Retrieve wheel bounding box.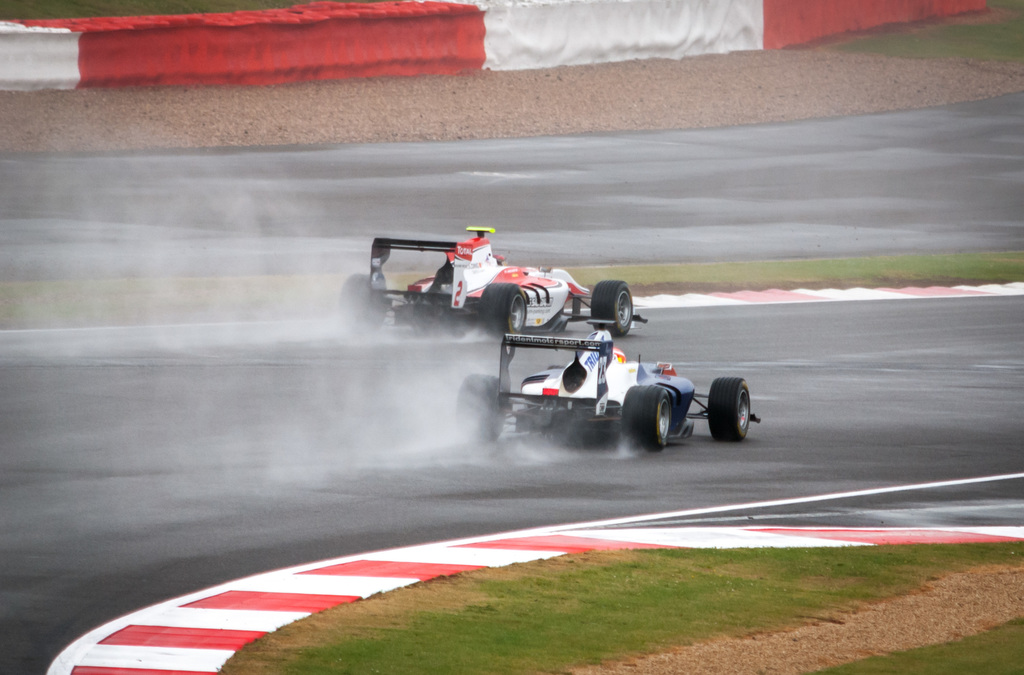
Bounding box: <bbox>588, 278, 635, 337</bbox>.
